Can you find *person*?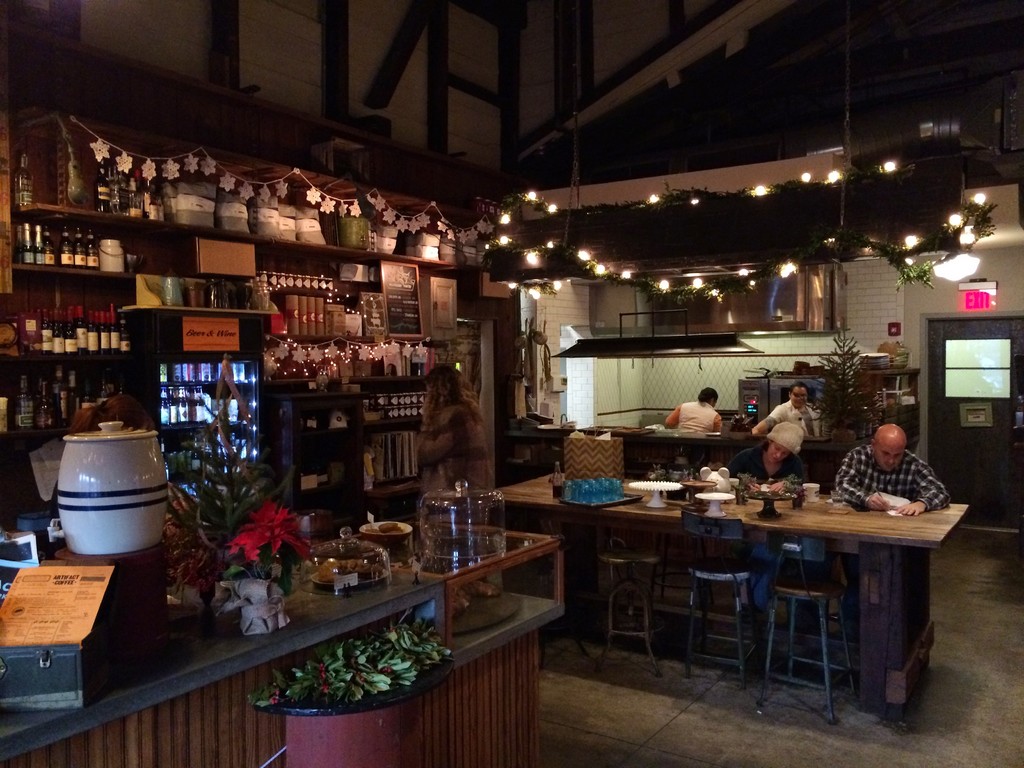
Yes, bounding box: x1=834, y1=419, x2=956, y2=625.
